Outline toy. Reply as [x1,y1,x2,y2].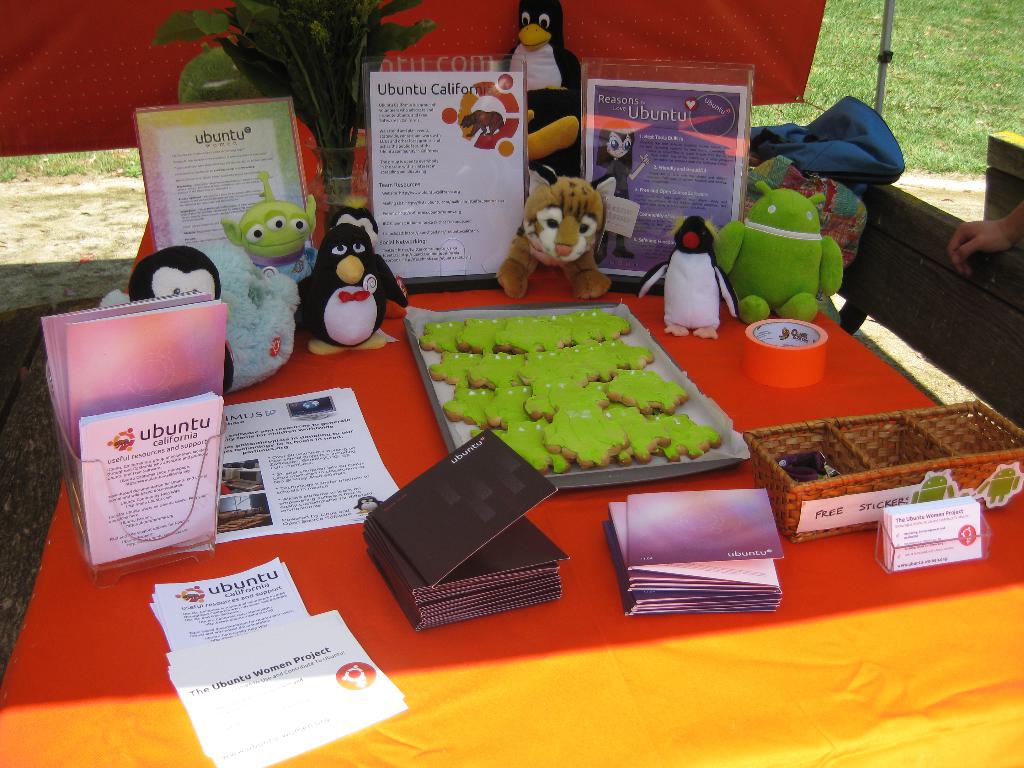
[494,0,583,87].
